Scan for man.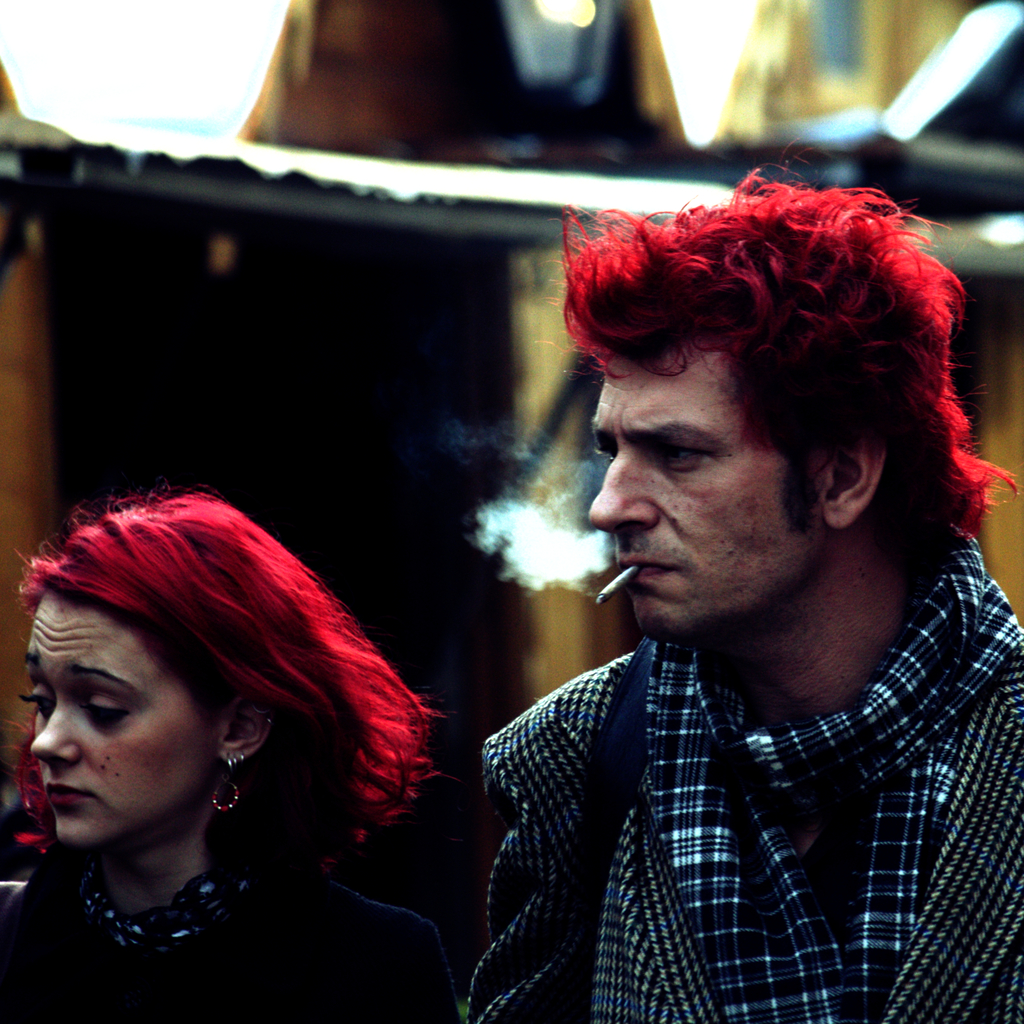
Scan result: [left=441, top=190, right=1023, bottom=993].
